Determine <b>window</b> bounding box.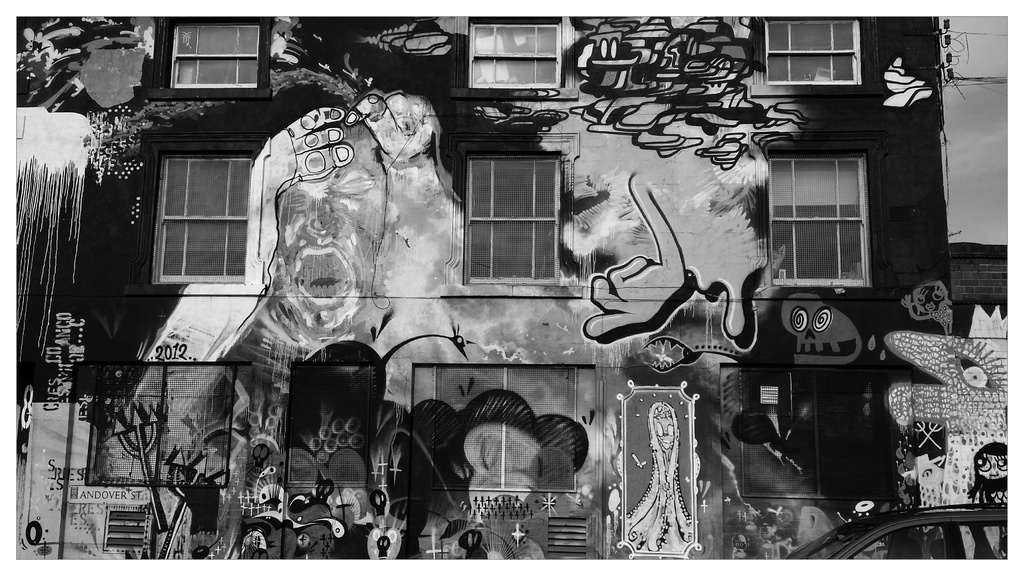
Determined: (146,155,251,281).
